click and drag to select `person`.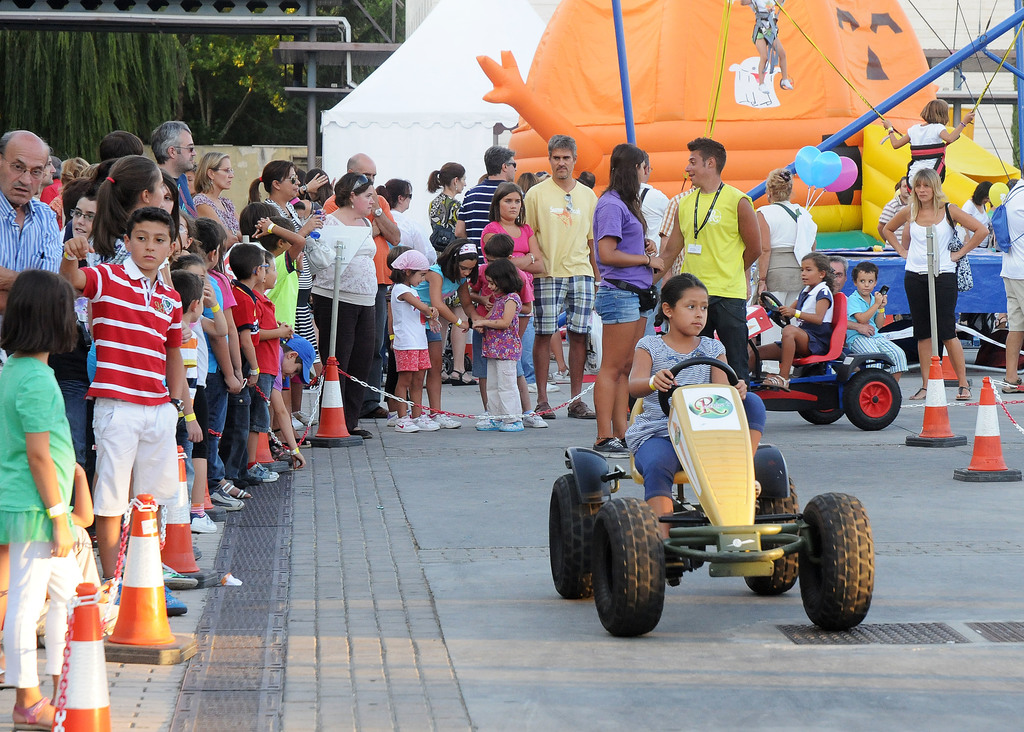
Selection: box(877, 177, 909, 250).
